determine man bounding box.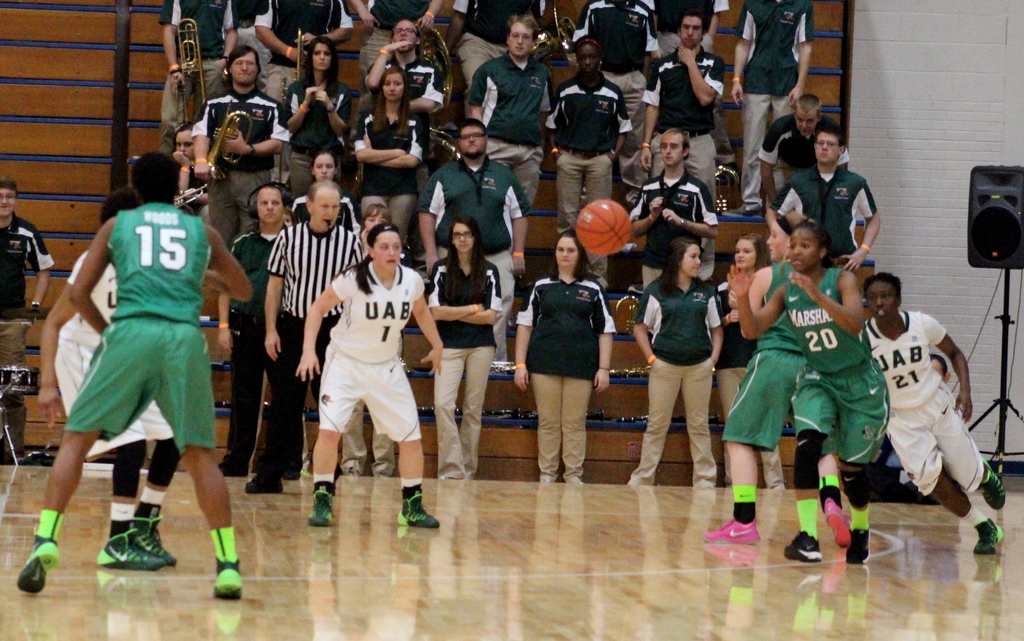
Determined: left=643, top=10, right=739, bottom=213.
